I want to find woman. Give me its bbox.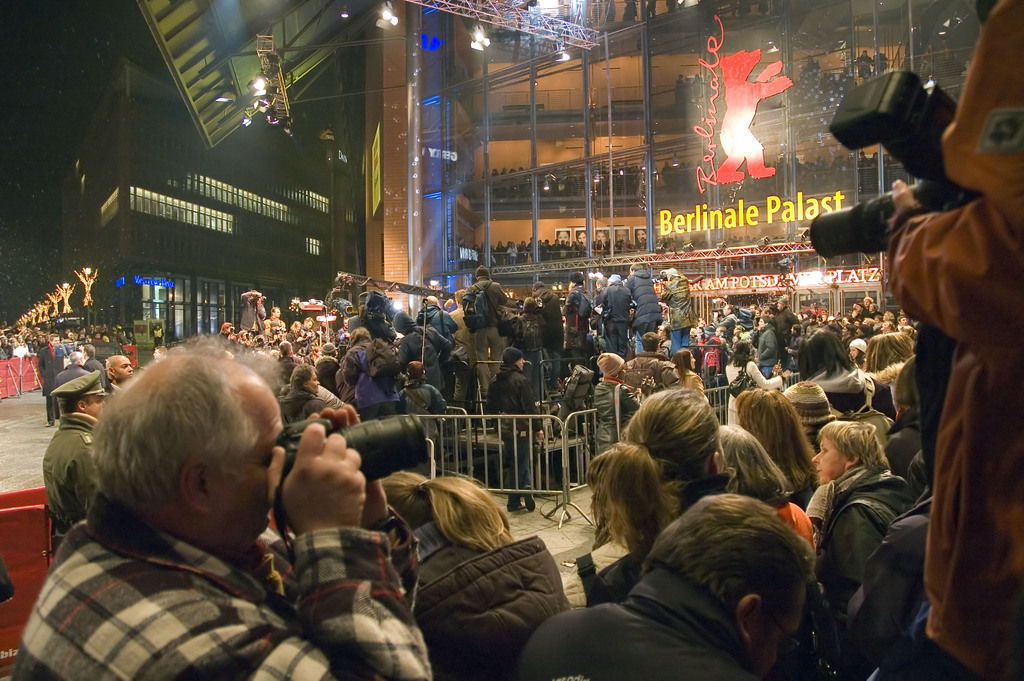
<bbox>802, 416, 920, 609</bbox>.
